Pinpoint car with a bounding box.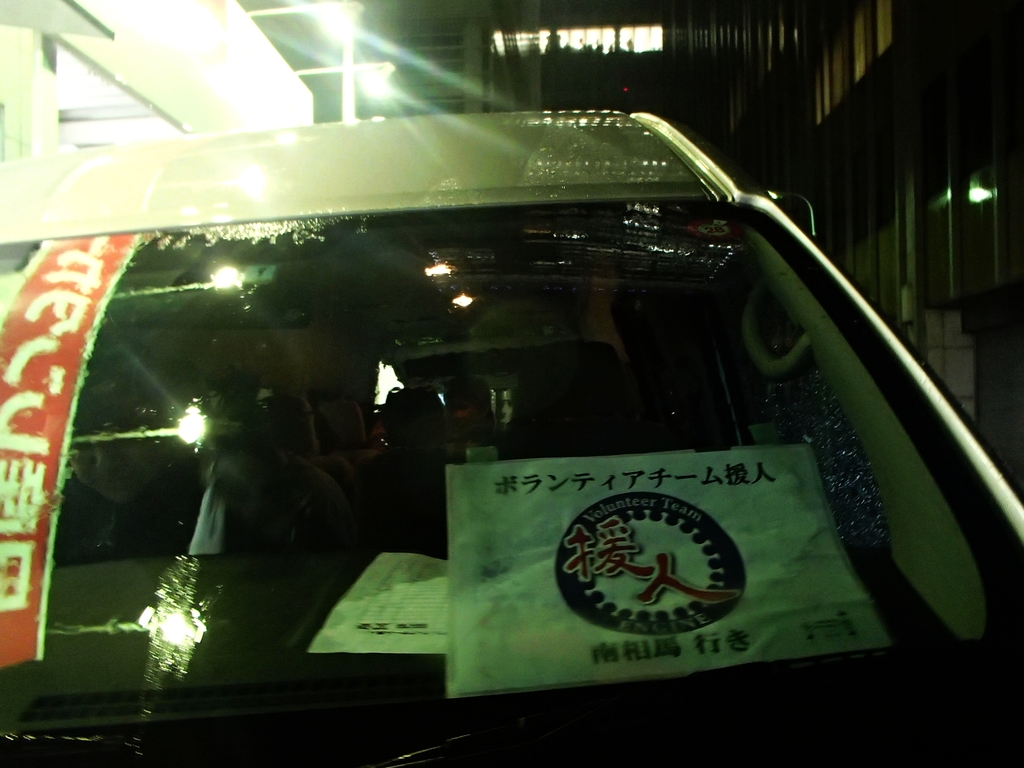
0,76,1021,689.
